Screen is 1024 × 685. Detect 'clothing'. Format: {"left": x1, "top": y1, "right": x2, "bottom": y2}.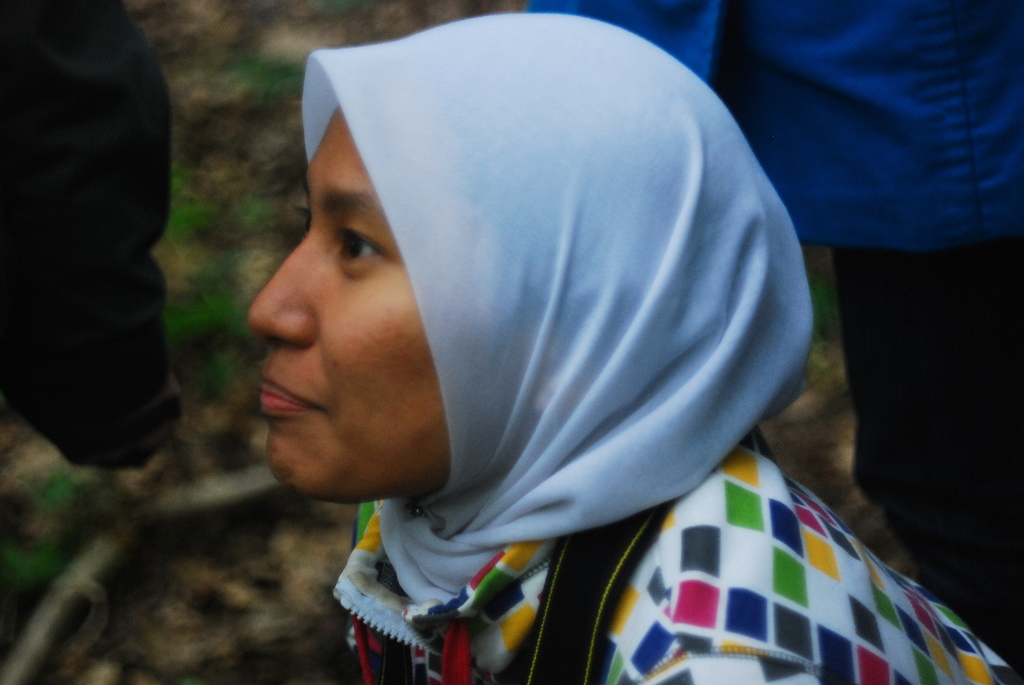
{"left": 325, "top": 441, "right": 1023, "bottom": 684}.
